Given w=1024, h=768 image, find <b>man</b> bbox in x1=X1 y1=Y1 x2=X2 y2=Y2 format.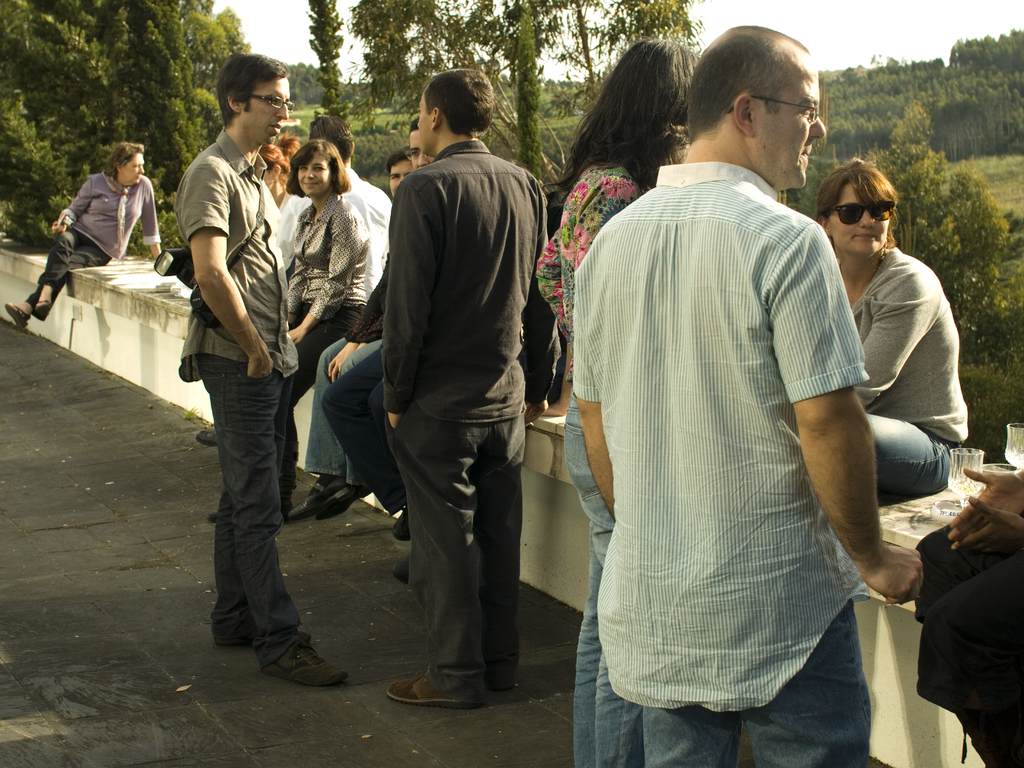
x1=328 y1=114 x2=439 y2=543.
